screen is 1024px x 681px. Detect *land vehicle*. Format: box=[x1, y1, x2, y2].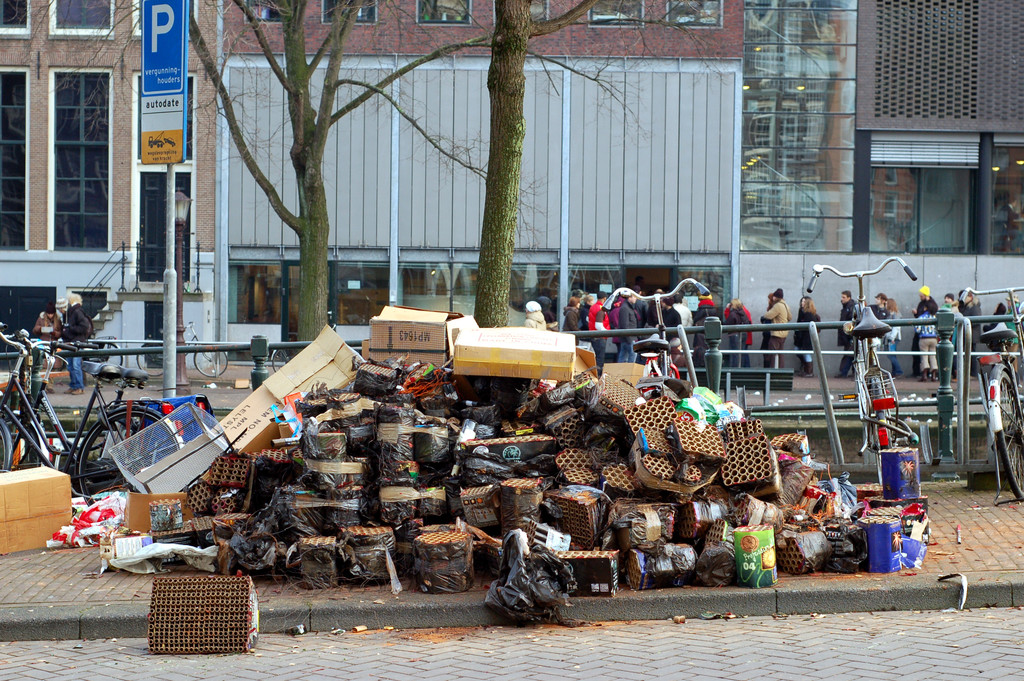
box=[140, 320, 231, 376].
